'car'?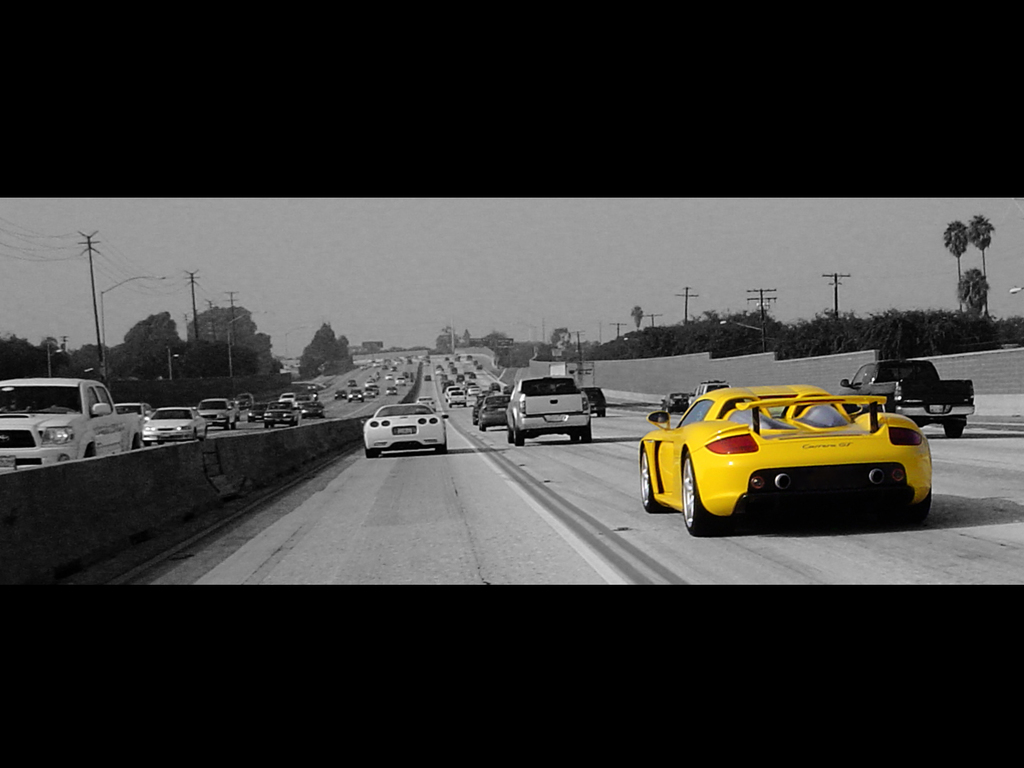
{"left": 384, "top": 388, "right": 398, "bottom": 396}
